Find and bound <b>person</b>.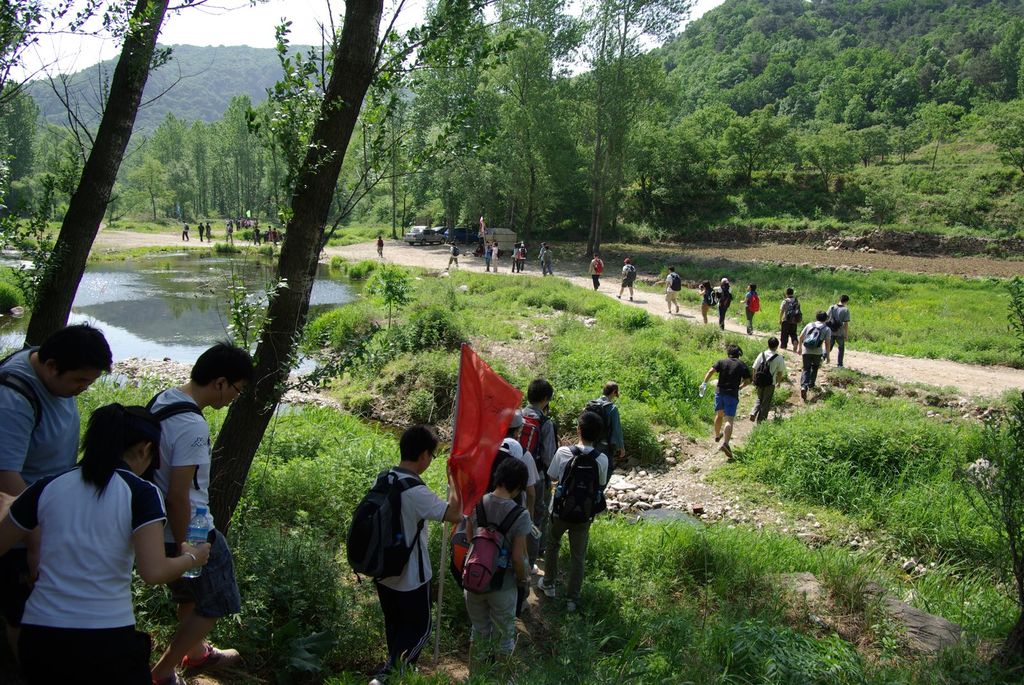
Bound: {"left": 488, "top": 241, "right": 497, "bottom": 271}.
